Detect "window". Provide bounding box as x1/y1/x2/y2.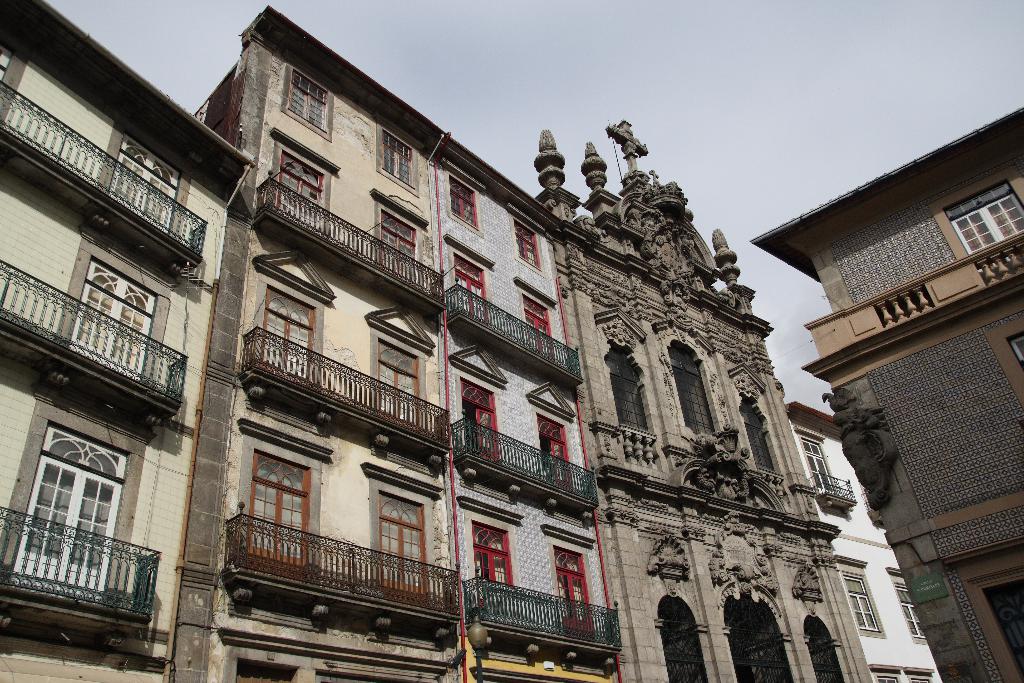
453/249/484/320.
